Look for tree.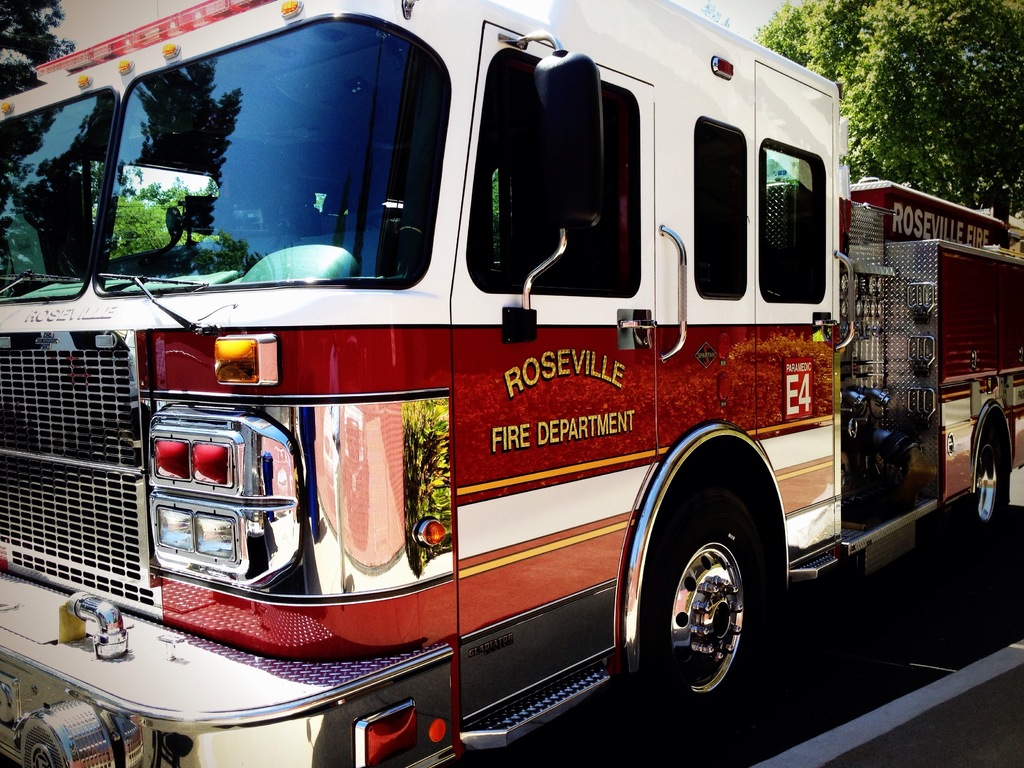
Found: bbox=(698, 0, 735, 28).
